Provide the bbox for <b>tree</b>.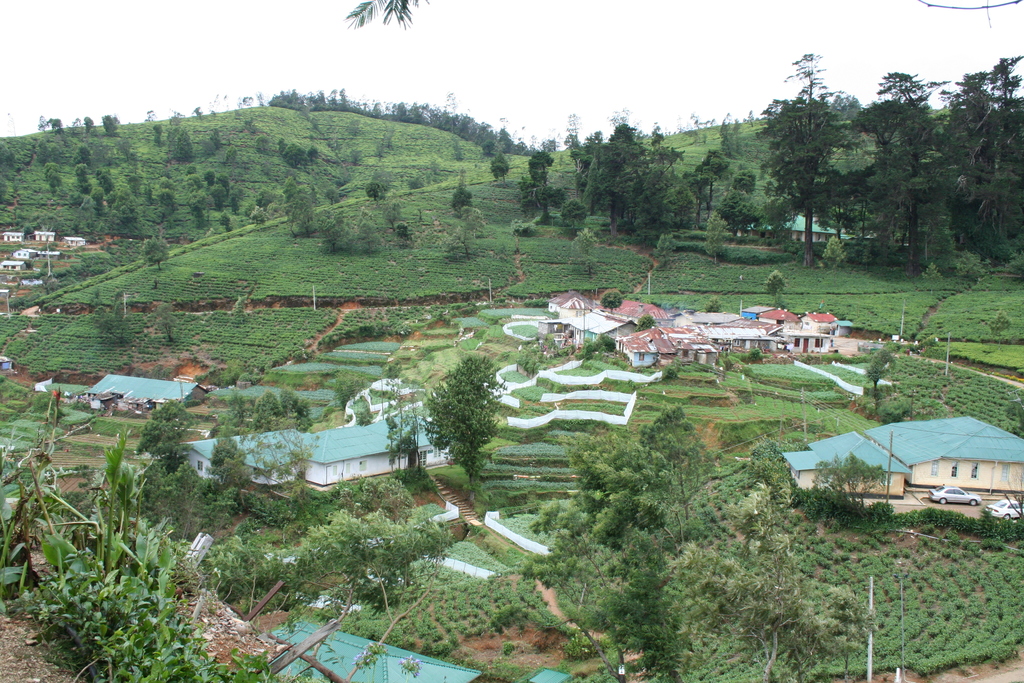
x1=356 y1=406 x2=376 y2=427.
